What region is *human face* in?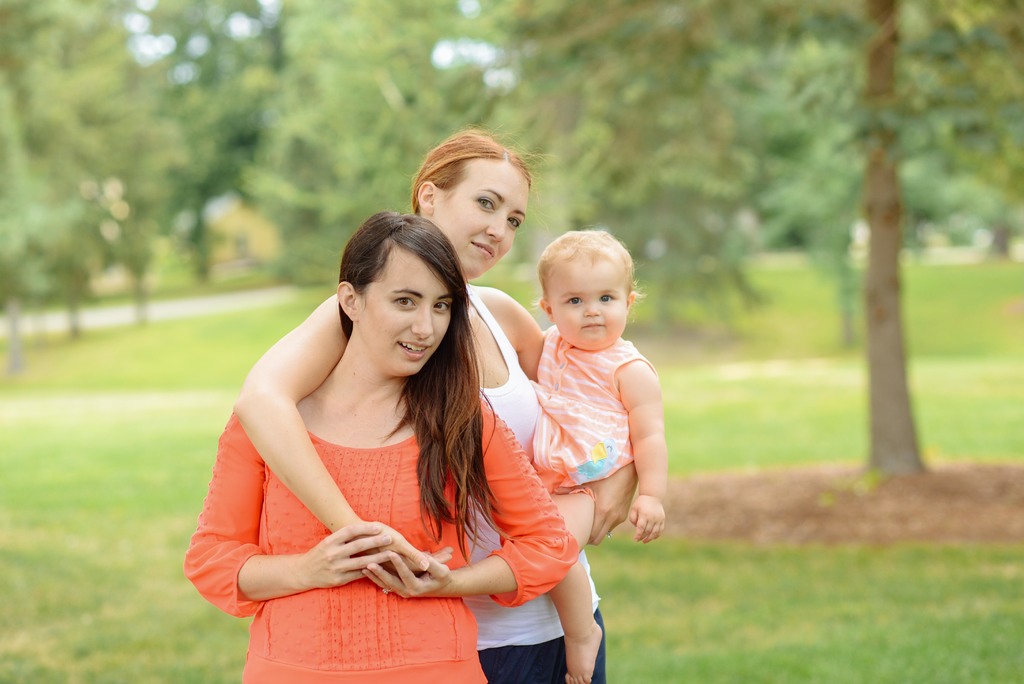
rect(356, 247, 451, 377).
